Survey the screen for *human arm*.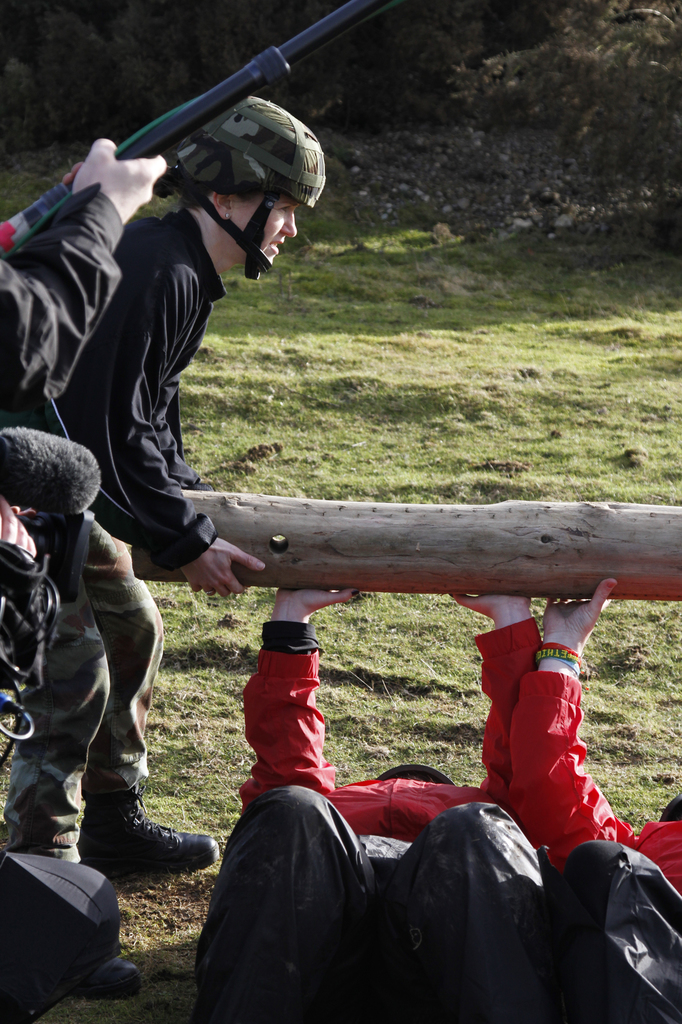
Survey found: bbox=(502, 571, 652, 887).
